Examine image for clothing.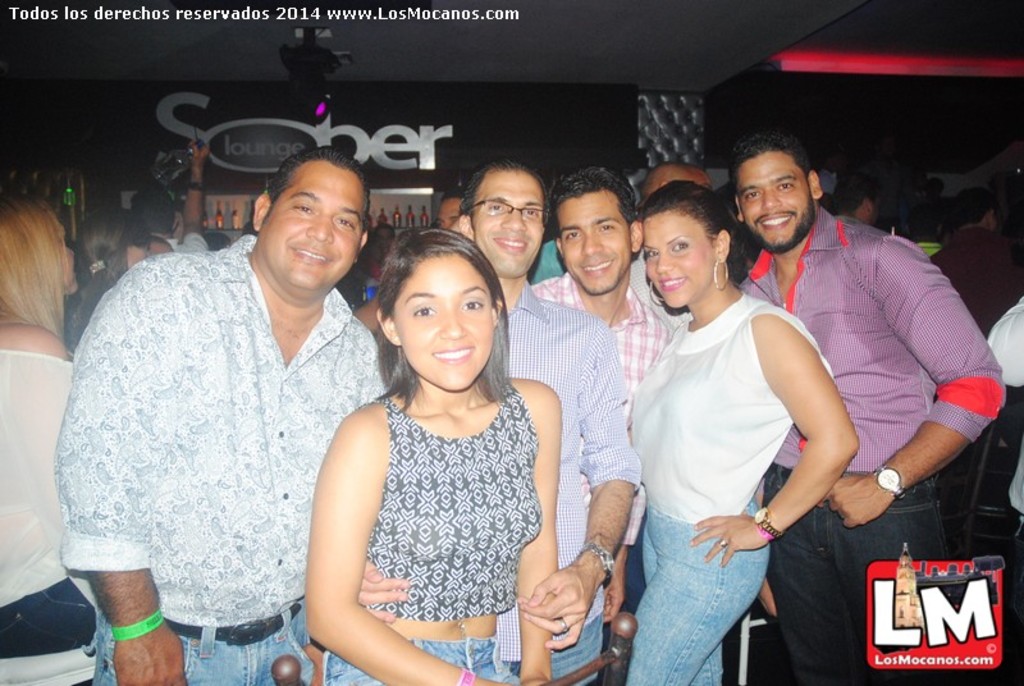
Examination result: pyautogui.locateOnScreen(492, 282, 614, 613).
